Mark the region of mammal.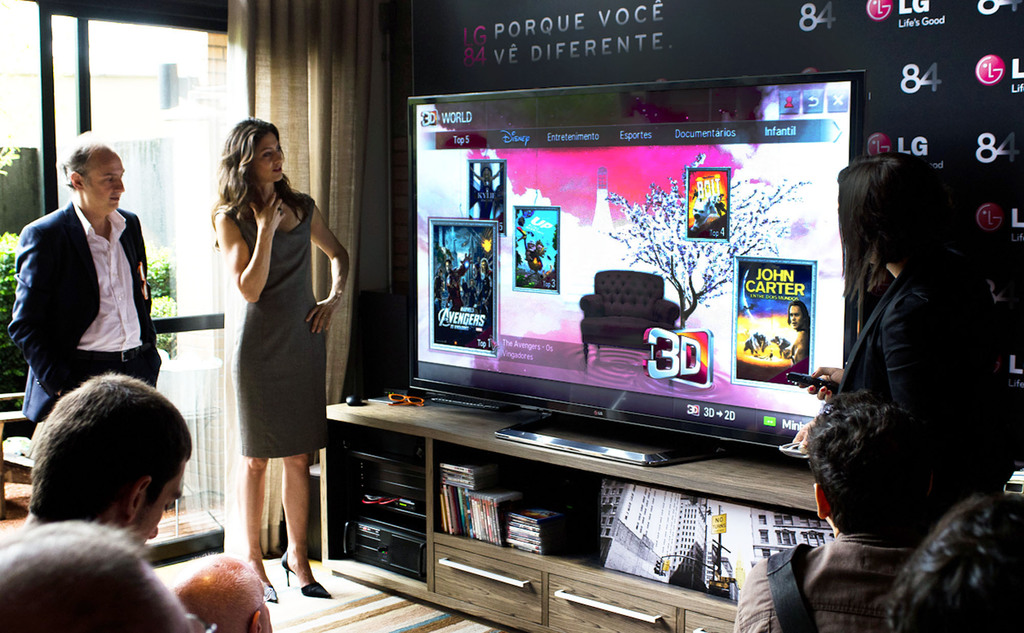
Region: [468, 165, 502, 195].
